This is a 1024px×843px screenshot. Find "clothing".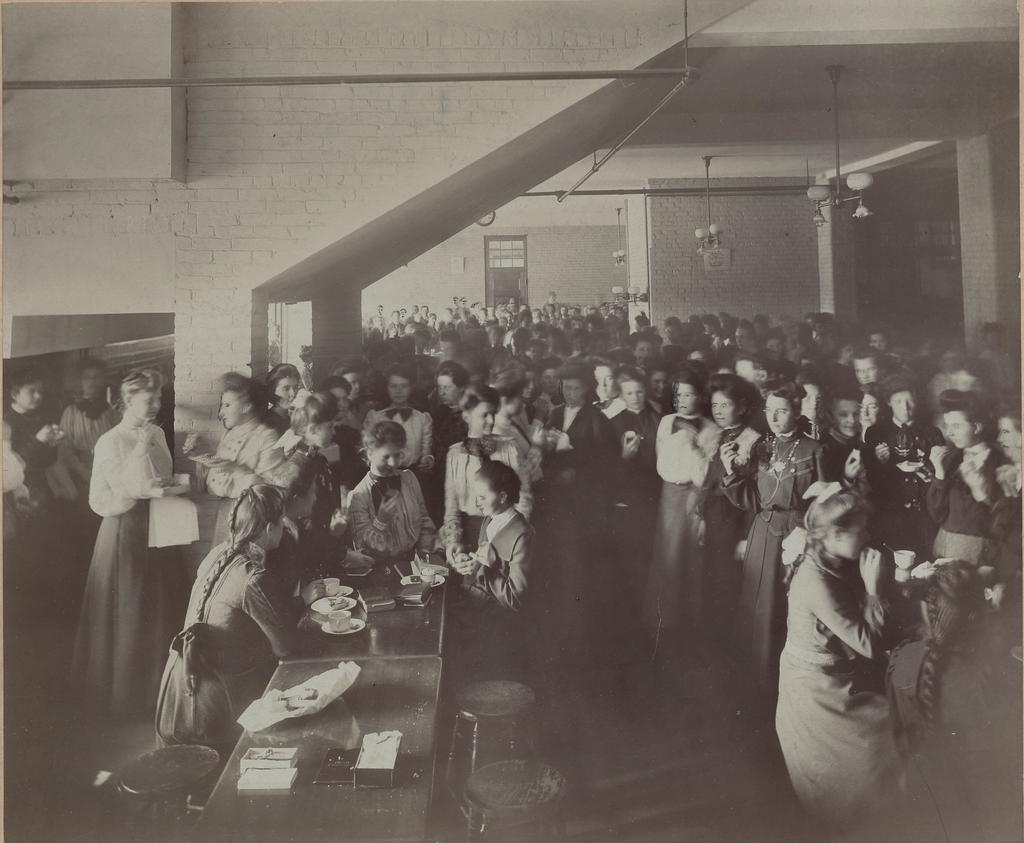
Bounding box: left=693, top=420, right=768, bottom=657.
